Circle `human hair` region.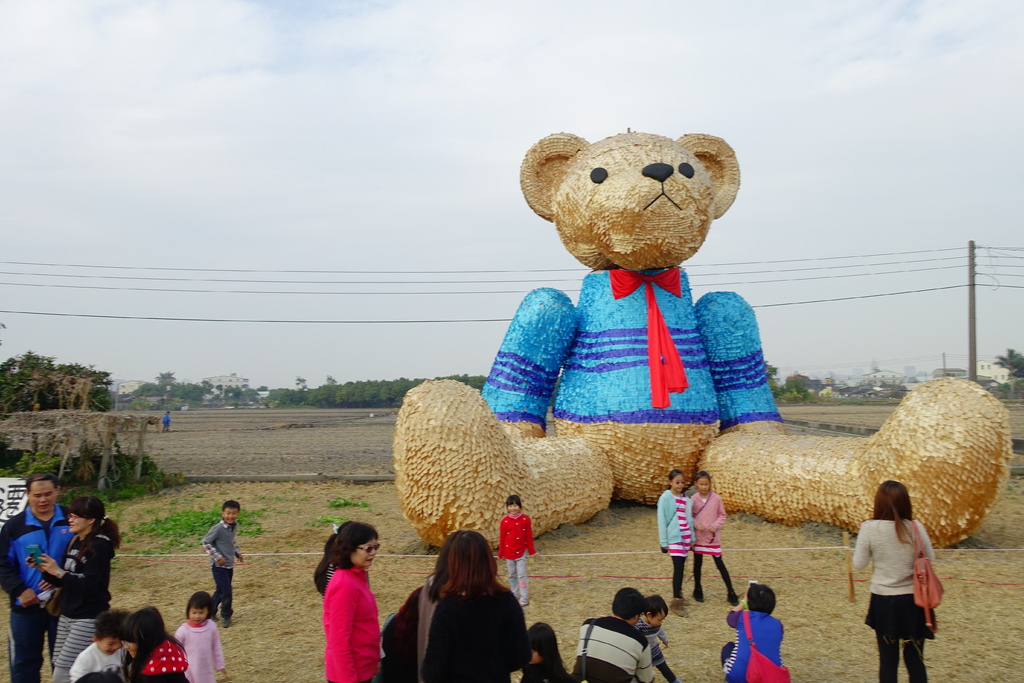
Region: 666/472/680/488.
